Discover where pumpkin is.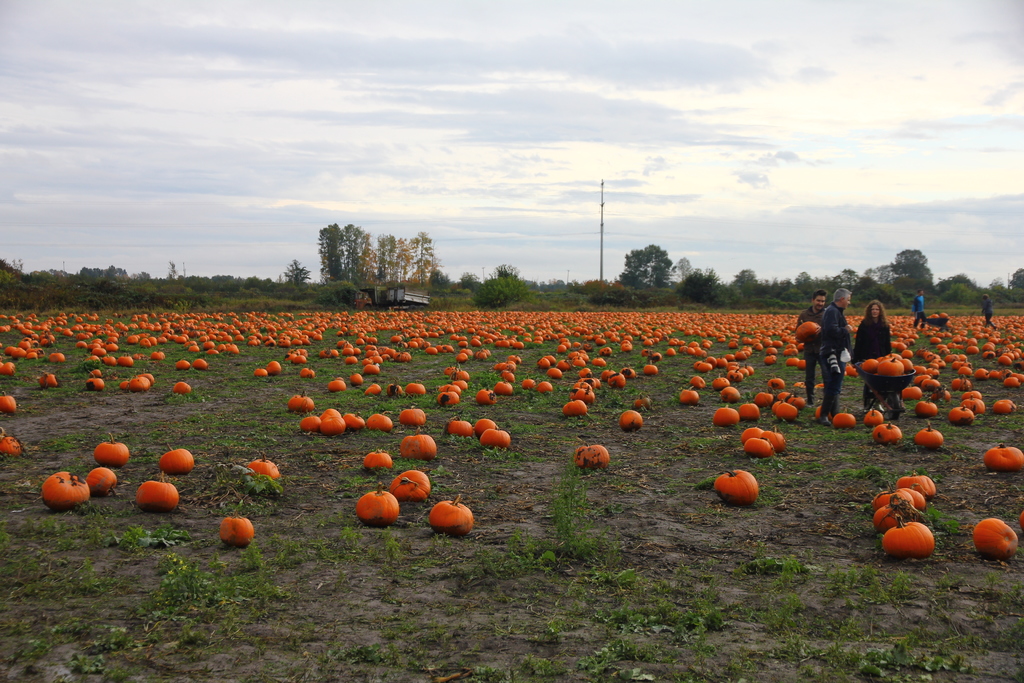
Discovered at [x1=246, y1=454, x2=280, y2=481].
